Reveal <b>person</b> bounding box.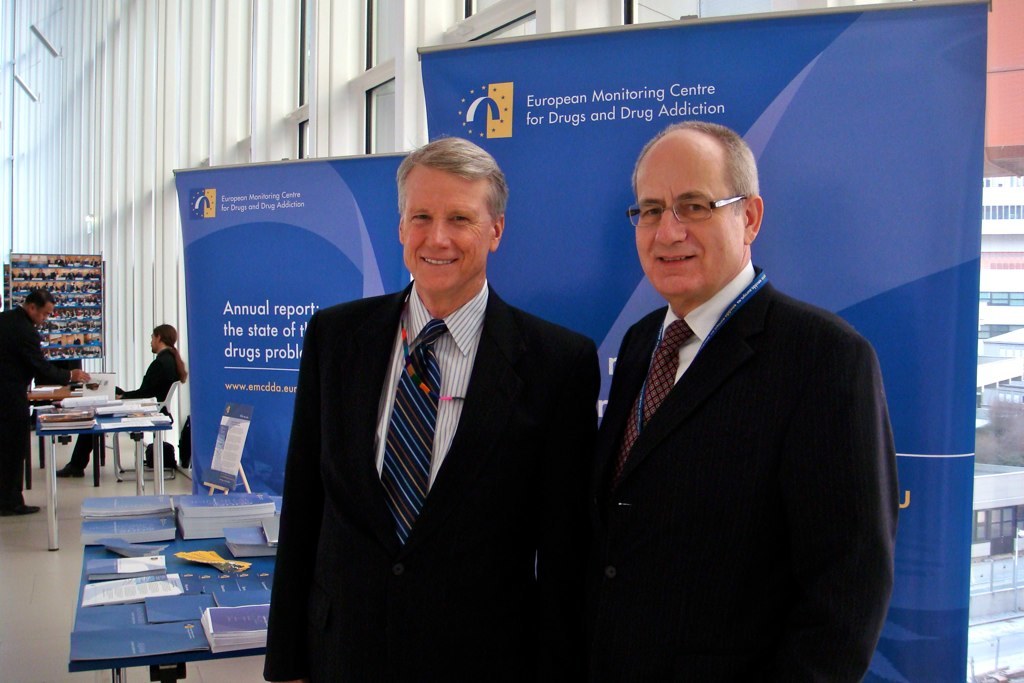
Revealed: 1/284/88/521.
